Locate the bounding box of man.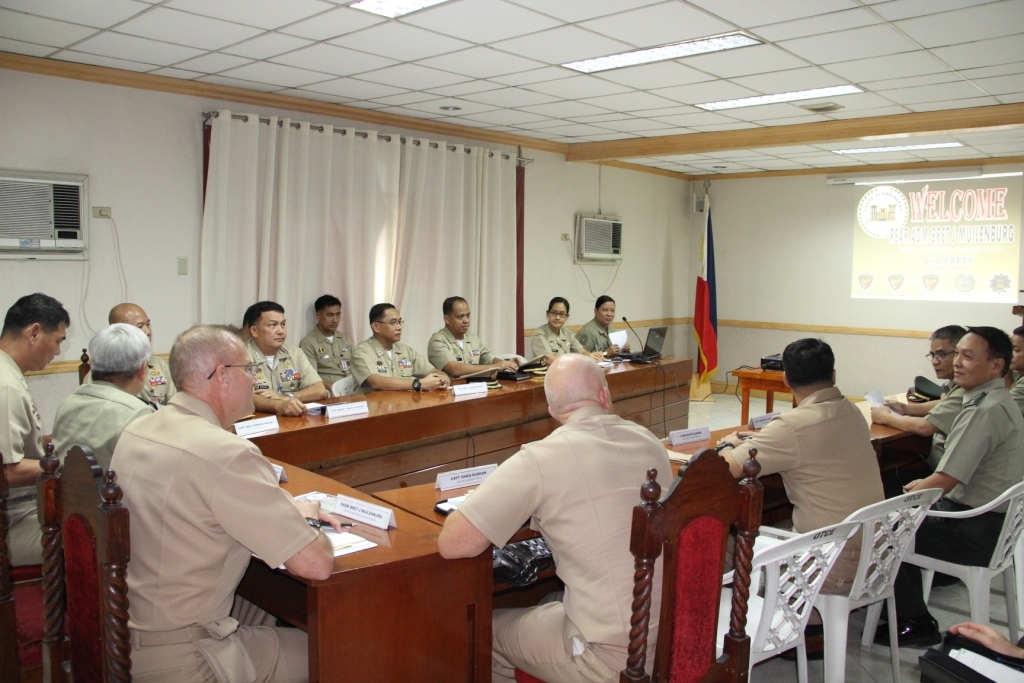
Bounding box: rect(81, 302, 182, 405).
